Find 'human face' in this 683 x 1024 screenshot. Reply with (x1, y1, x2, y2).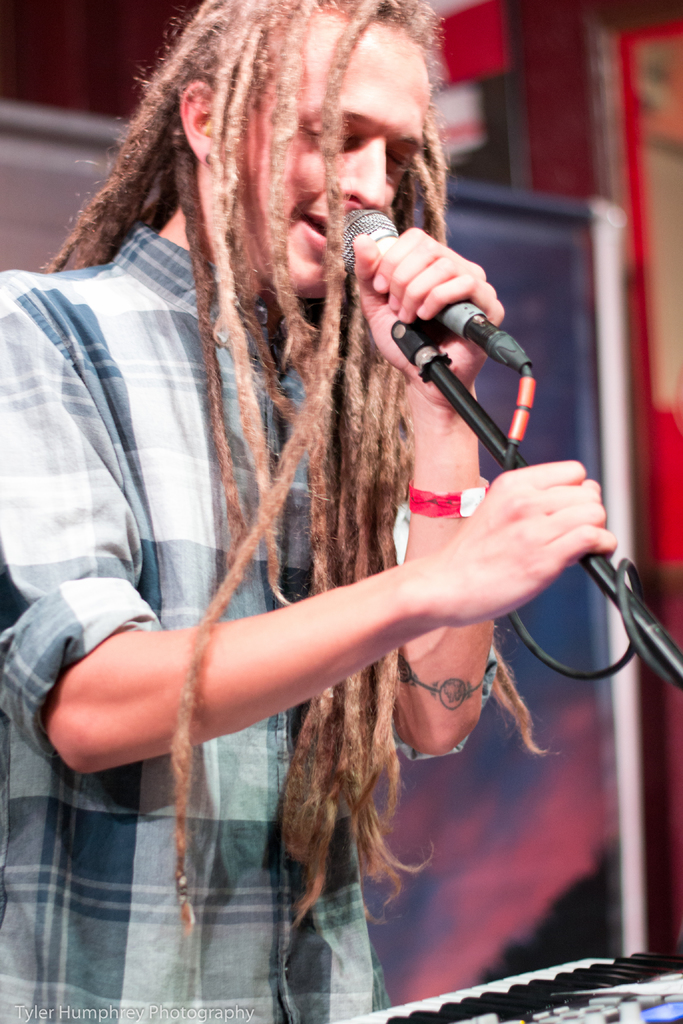
(233, 8, 432, 295).
